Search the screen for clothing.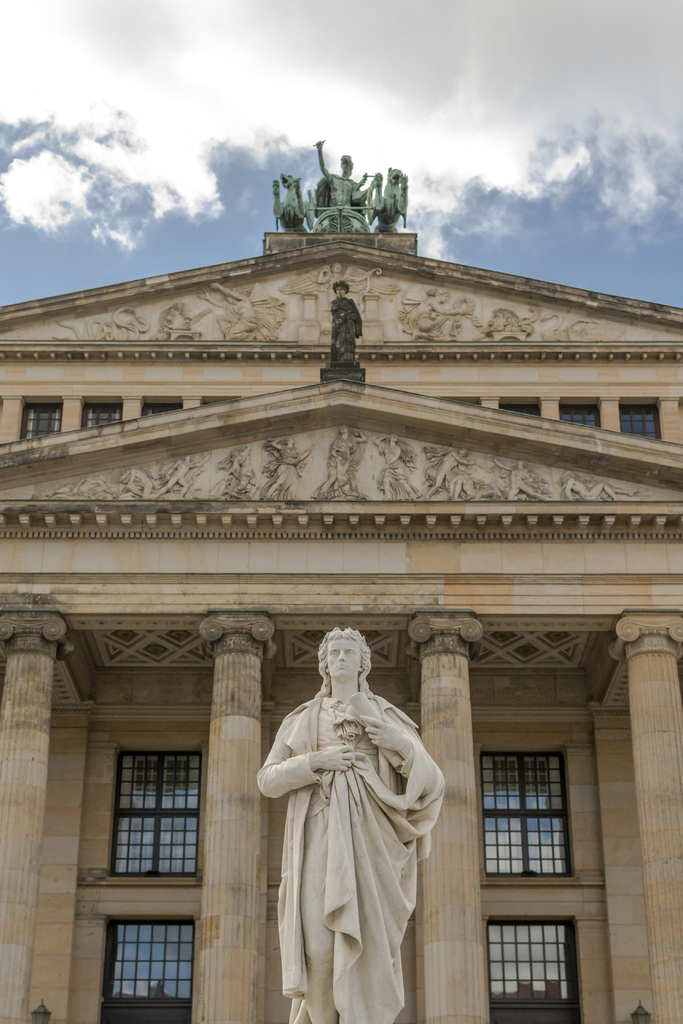
Found at l=374, t=433, r=422, b=503.
